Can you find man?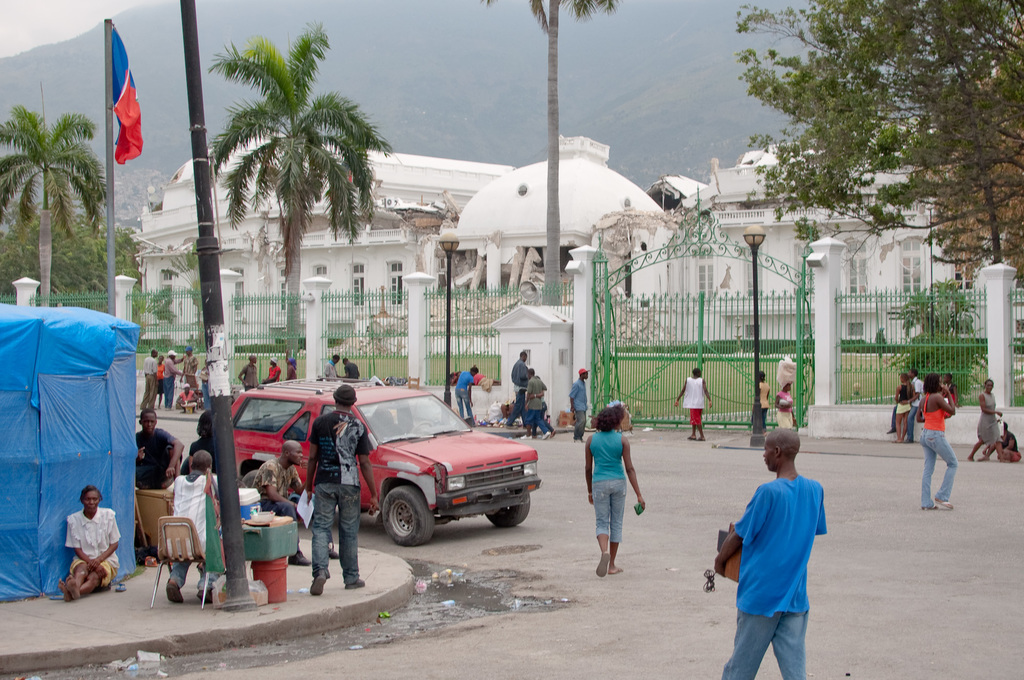
Yes, bounding box: {"left": 129, "top": 411, "right": 184, "bottom": 490}.
